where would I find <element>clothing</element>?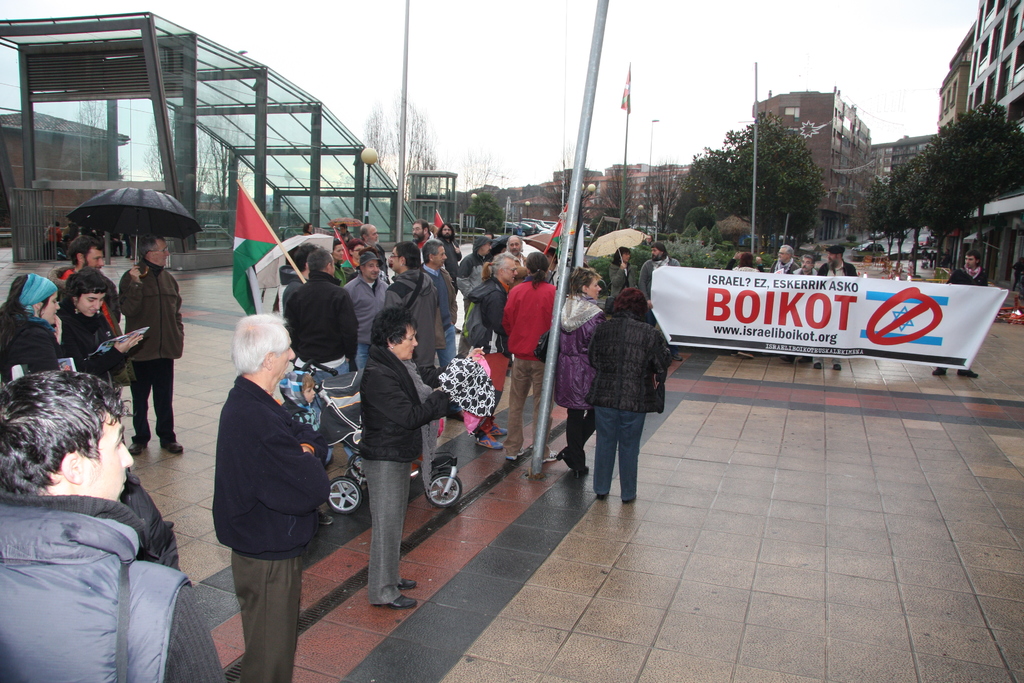
At 437/235/465/287.
